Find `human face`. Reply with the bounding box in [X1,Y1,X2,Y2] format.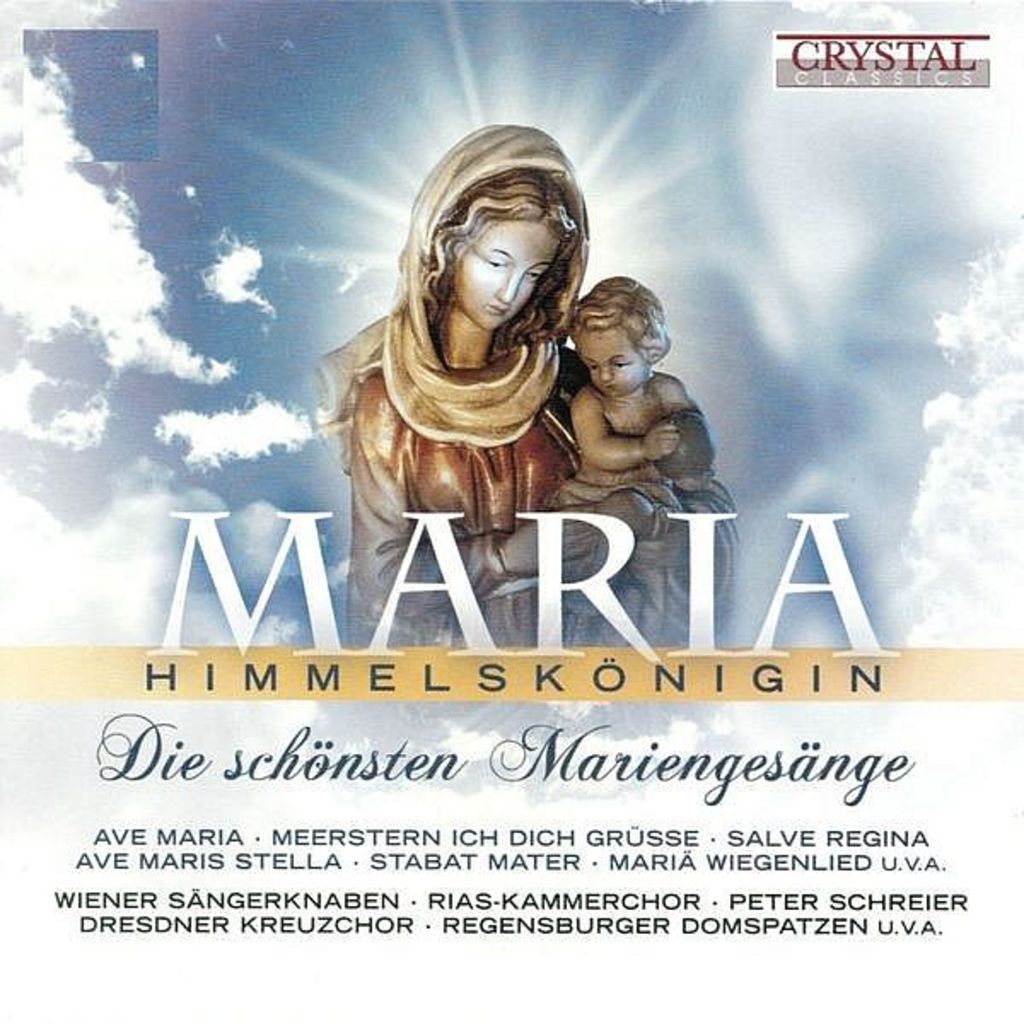
[452,217,563,336].
